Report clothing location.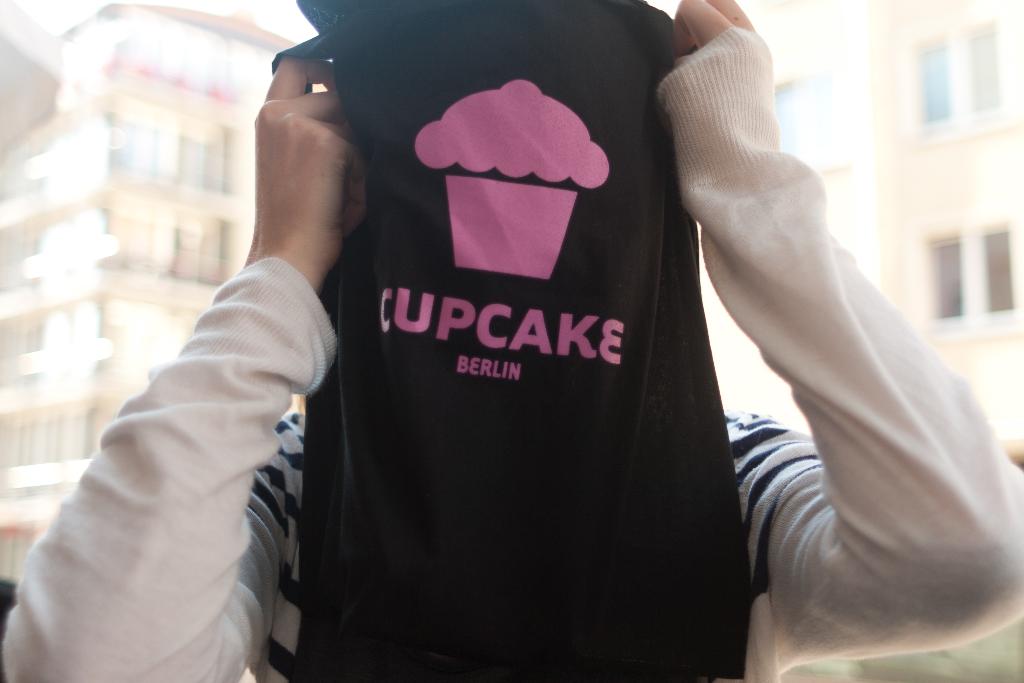
Report: [1, 28, 1023, 682].
